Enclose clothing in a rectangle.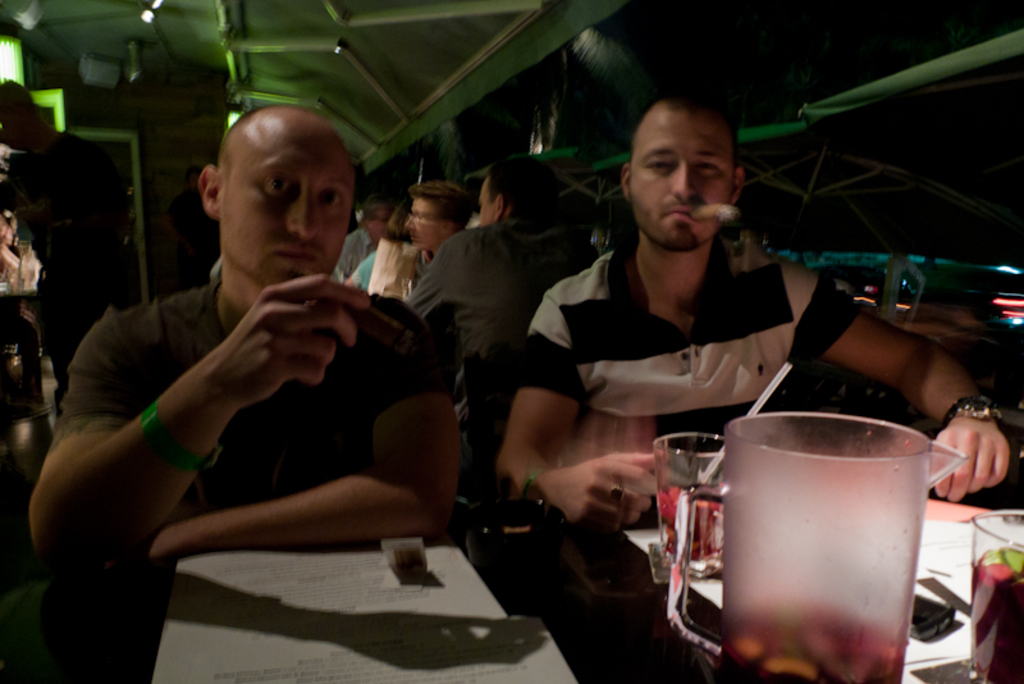
select_region(54, 281, 439, 523).
